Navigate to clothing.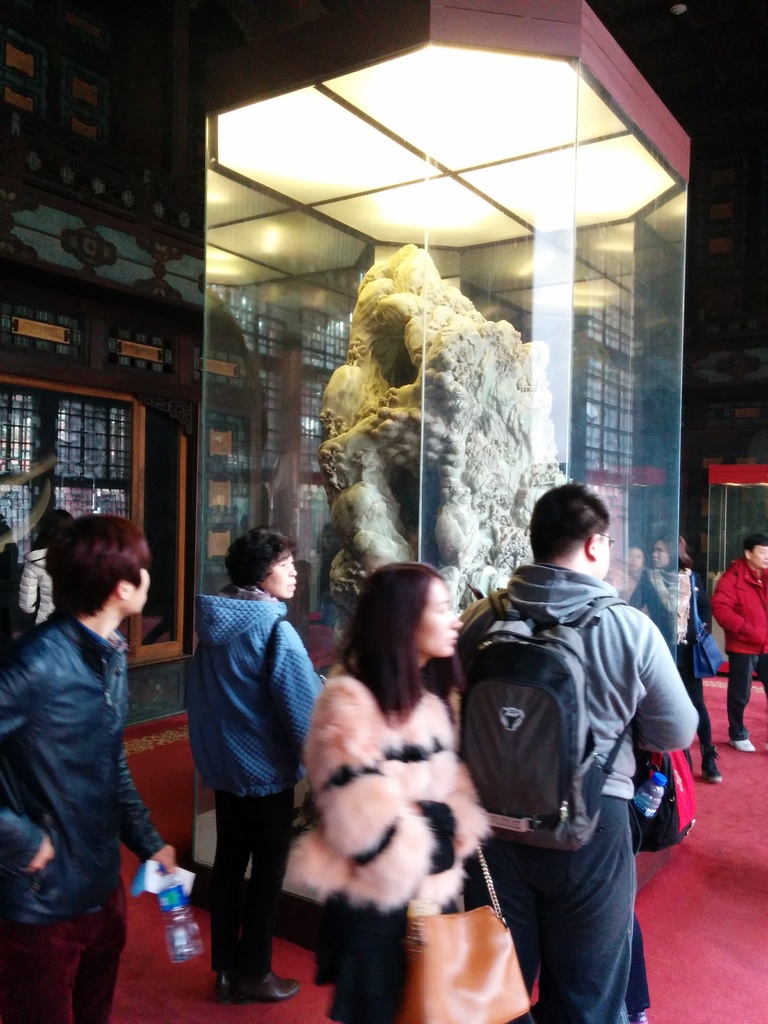
Navigation target: <box>296,897,407,1023</box>.
